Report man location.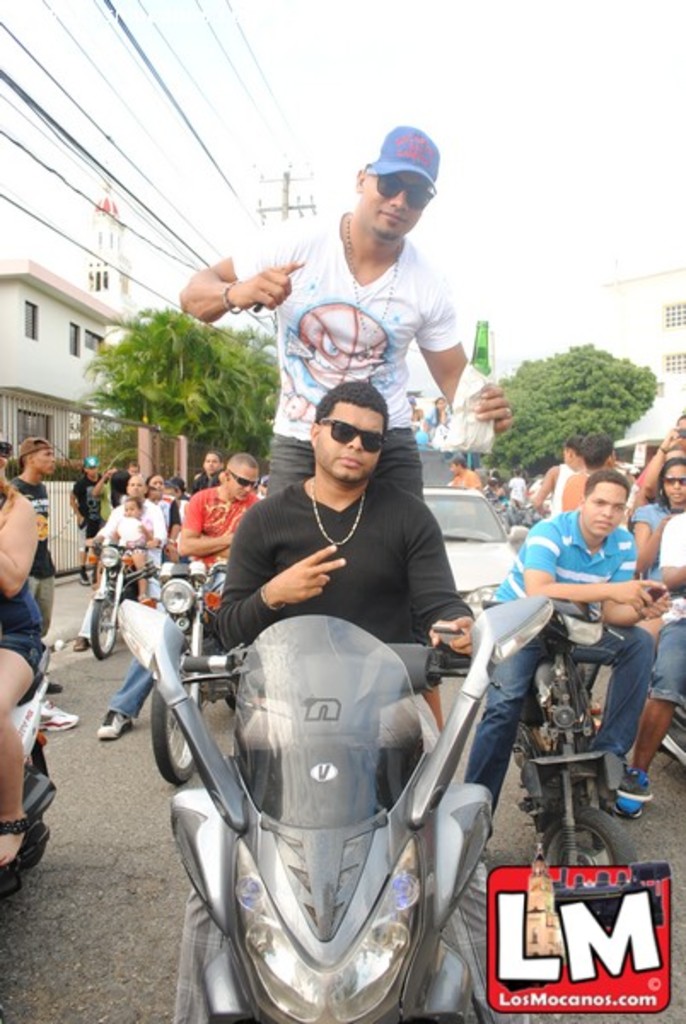
Report: <box>65,466,171,660</box>.
